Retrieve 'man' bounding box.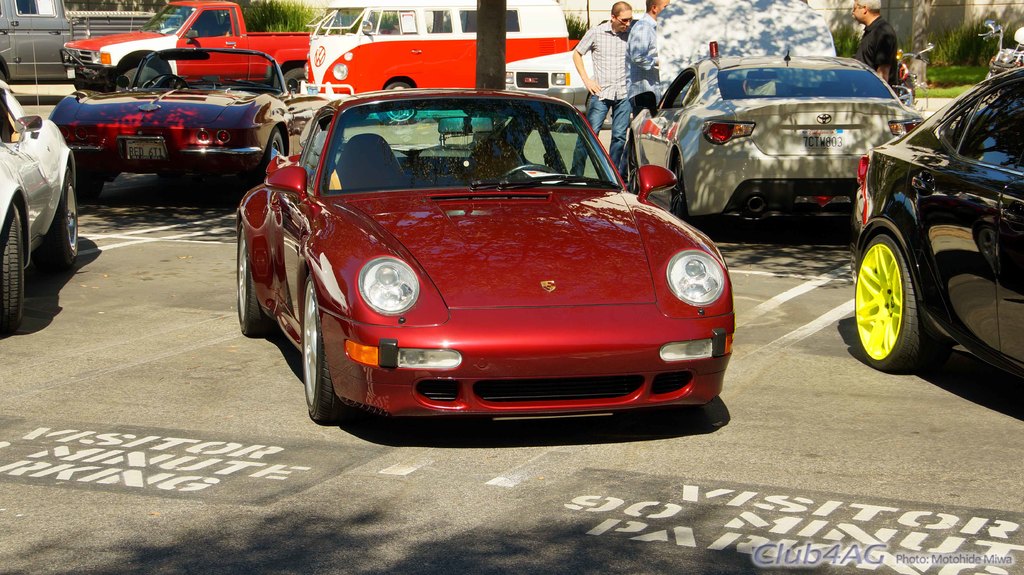
Bounding box: x1=850 y1=0 x2=897 y2=89.
